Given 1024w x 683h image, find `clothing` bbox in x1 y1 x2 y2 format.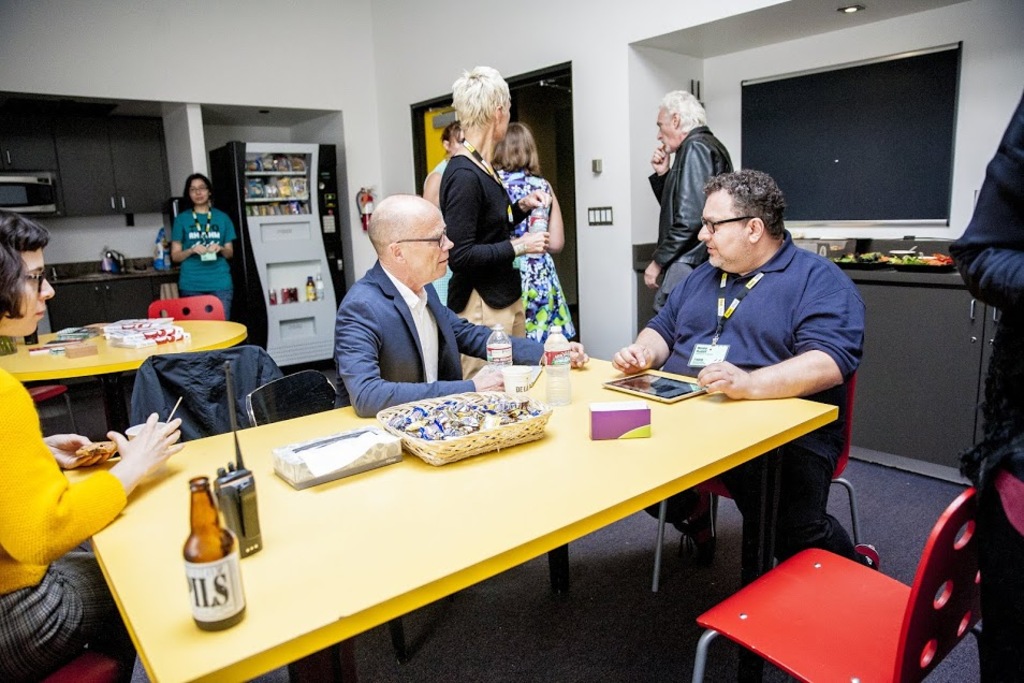
331 259 498 408.
